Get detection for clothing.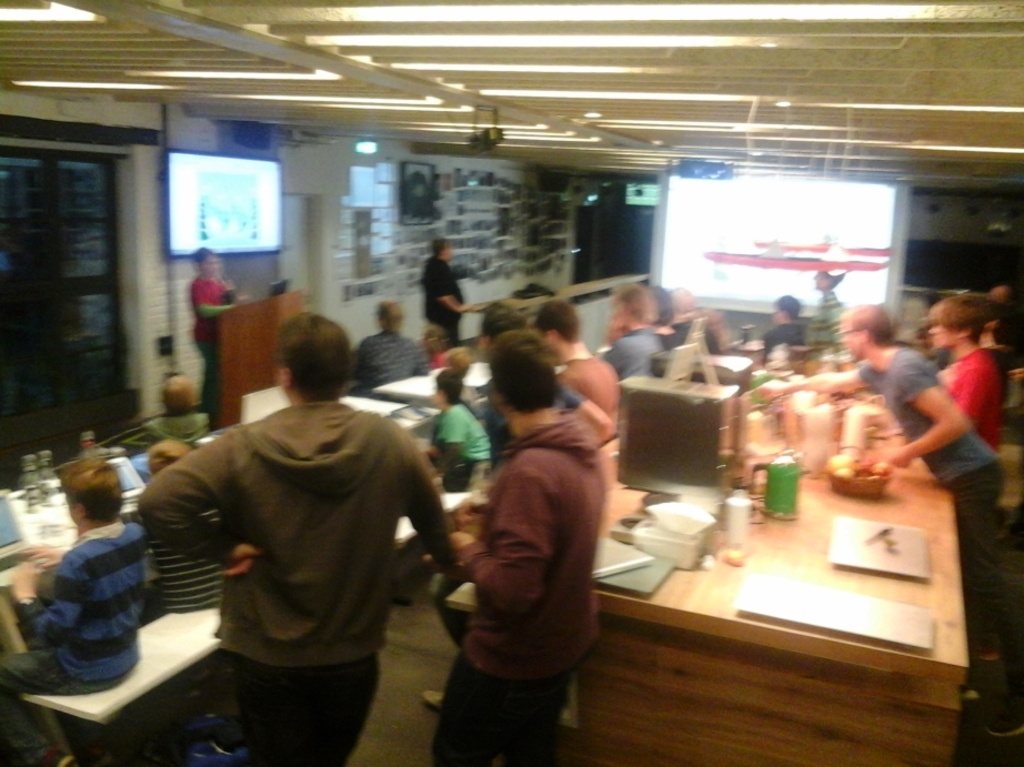
Detection: x1=145 y1=507 x2=222 y2=616.
